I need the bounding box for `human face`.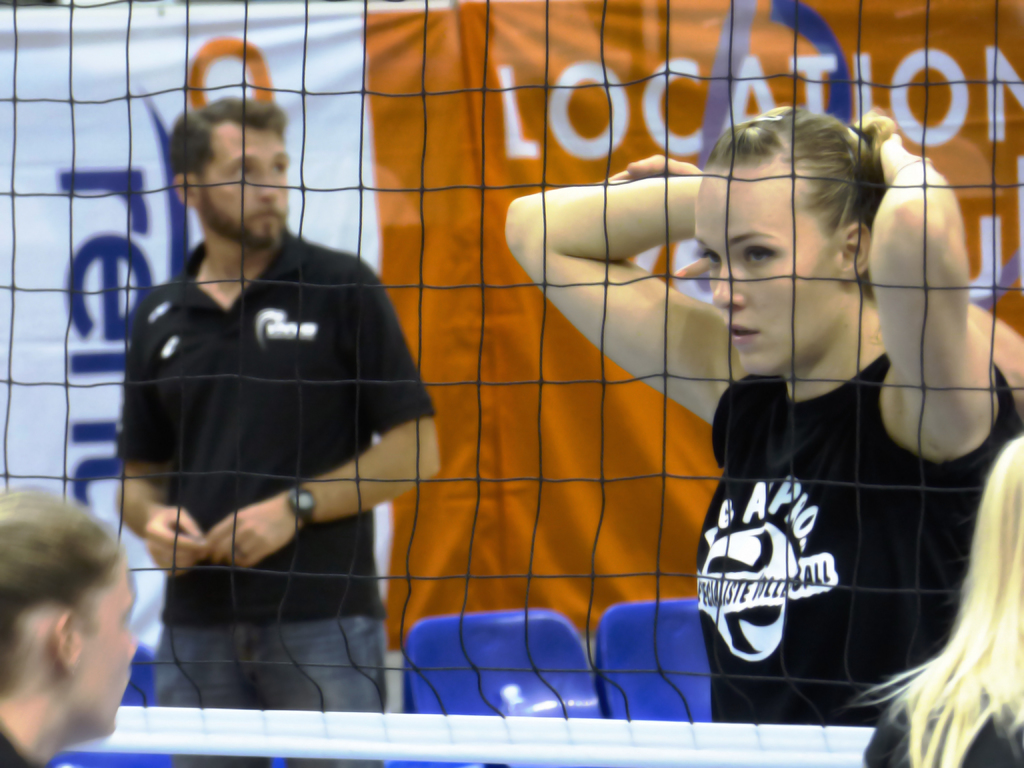
Here it is: (69, 561, 138, 737).
